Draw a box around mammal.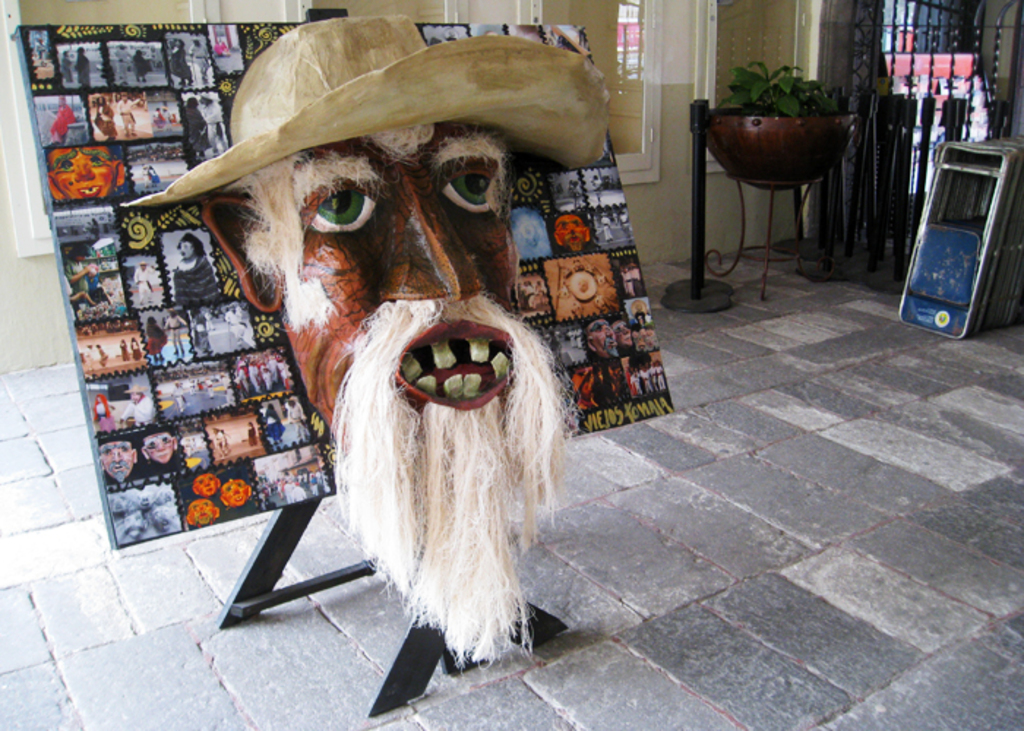
{"x1": 132, "y1": 335, "x2": 140, "y2": 360}.
